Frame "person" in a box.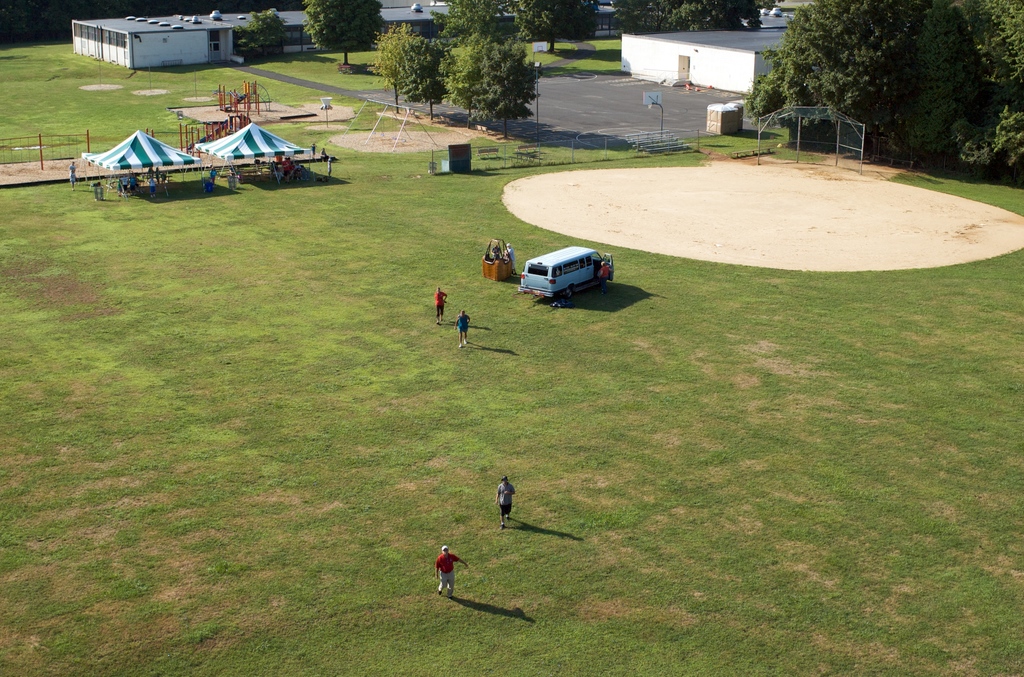
region(455, 313, 469, 344).
